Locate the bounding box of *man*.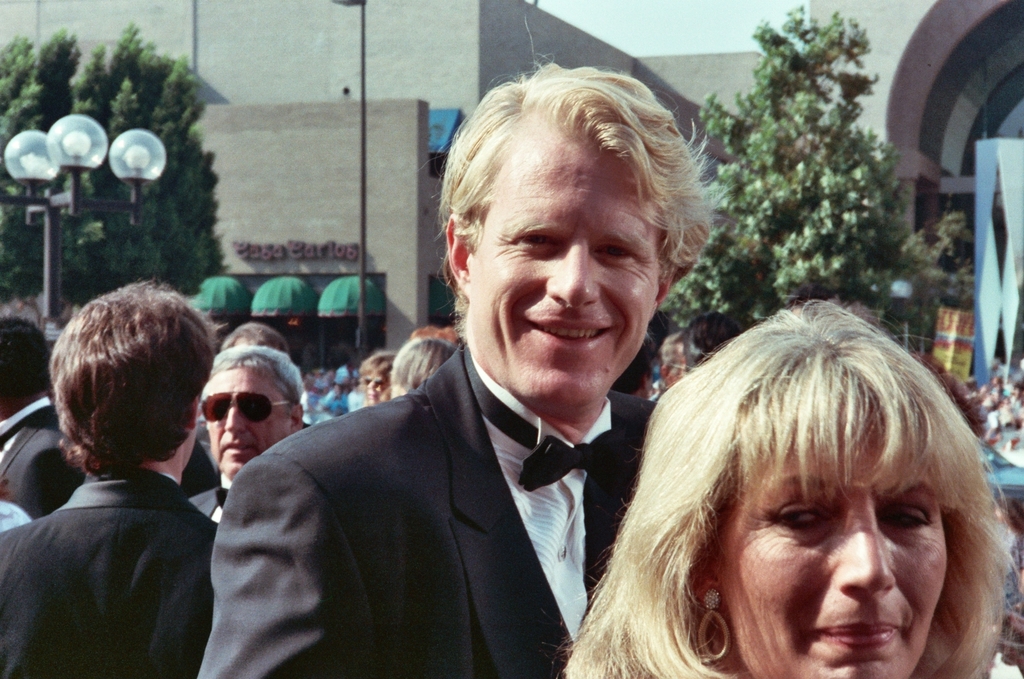
Bounding box: Rect(226, 124, 708, 675).
